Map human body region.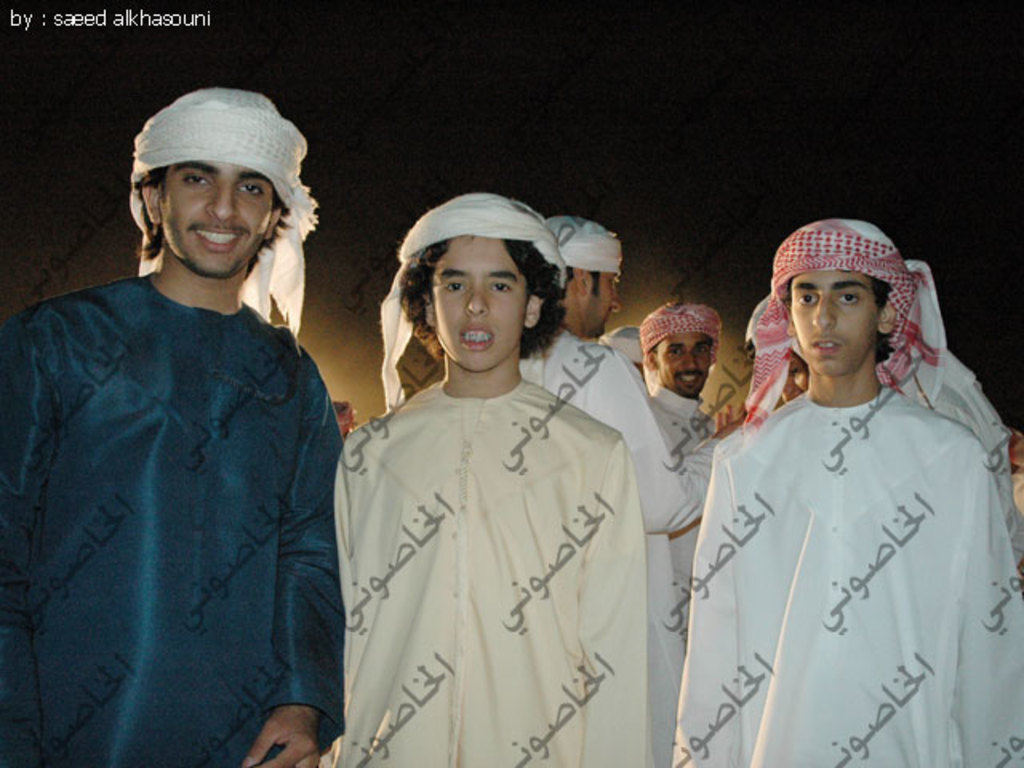
Mapped to crop(701, 246, 990, 767).
